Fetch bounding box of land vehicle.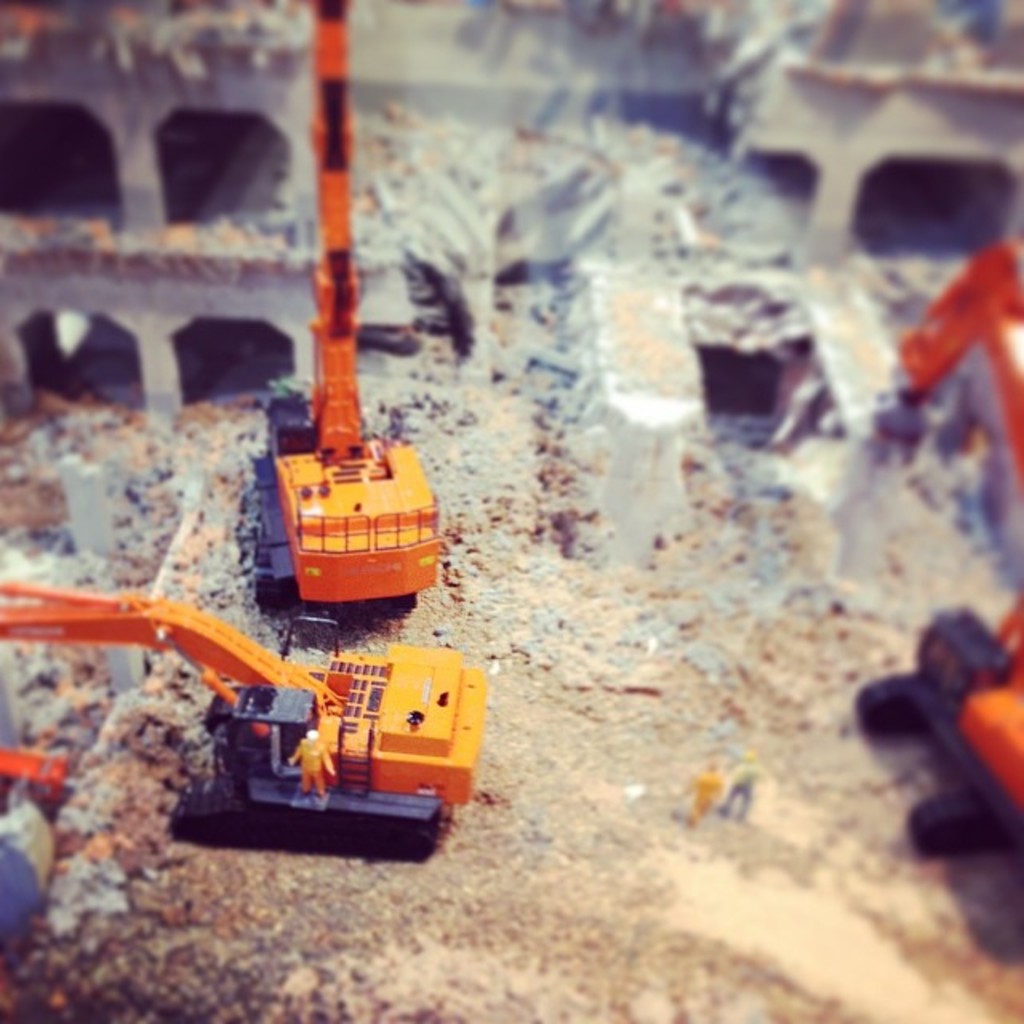
Bbox: {"x1": 46, "y1": 619, "x2": 501, "y2": 826}.
